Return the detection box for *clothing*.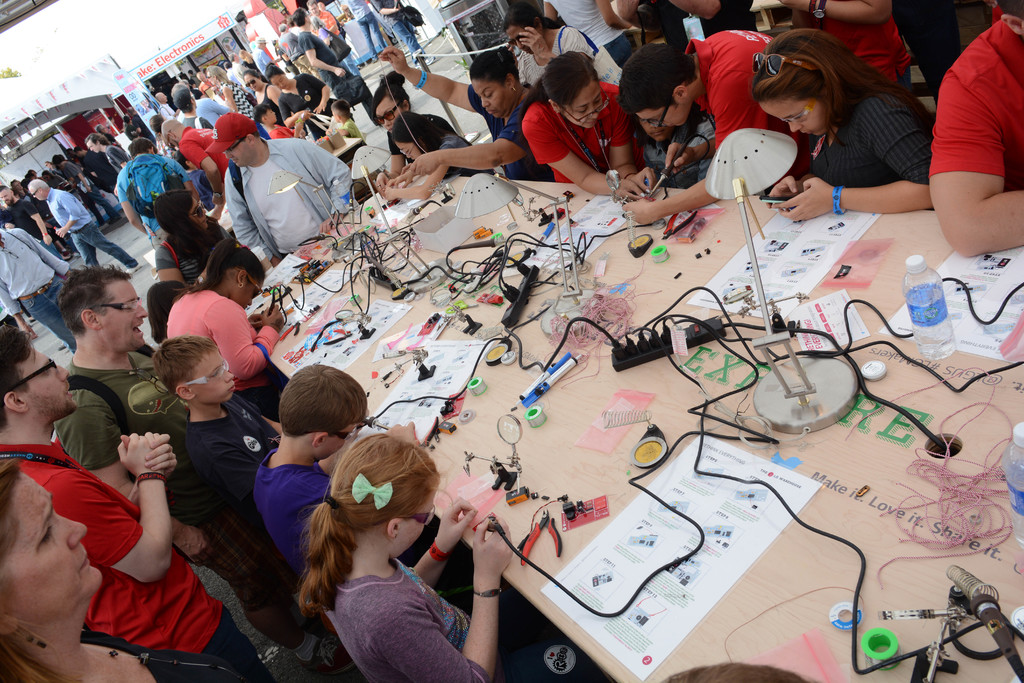
rect(86, 151, 117, 181).
